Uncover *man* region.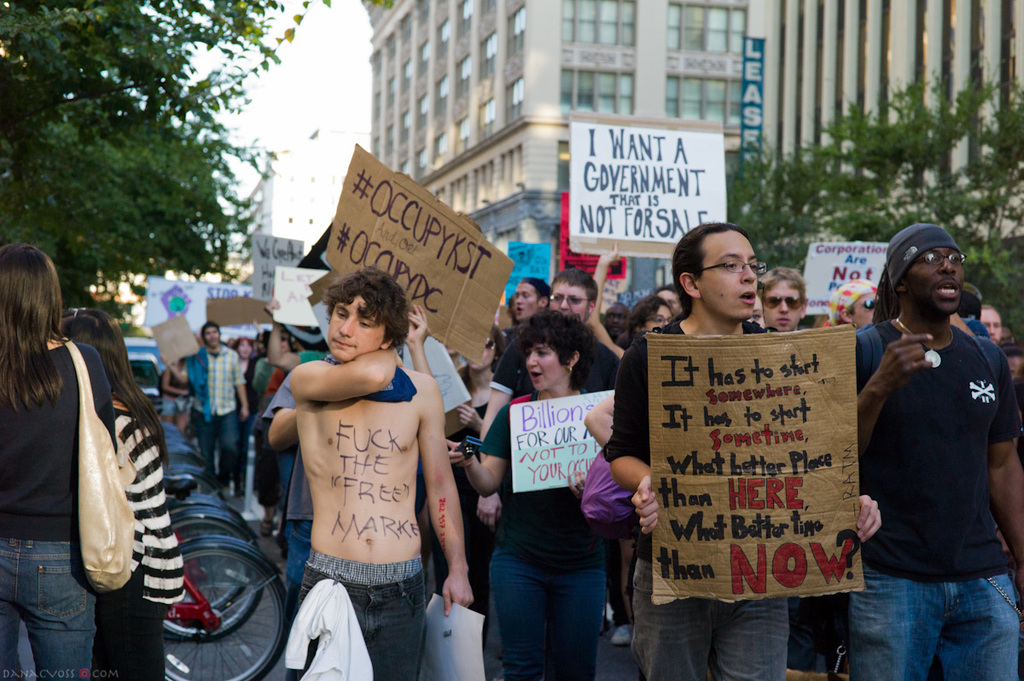
Uncovered: {"x1": 492, "y1": 267, "x2": 548, "y2": 383}.
